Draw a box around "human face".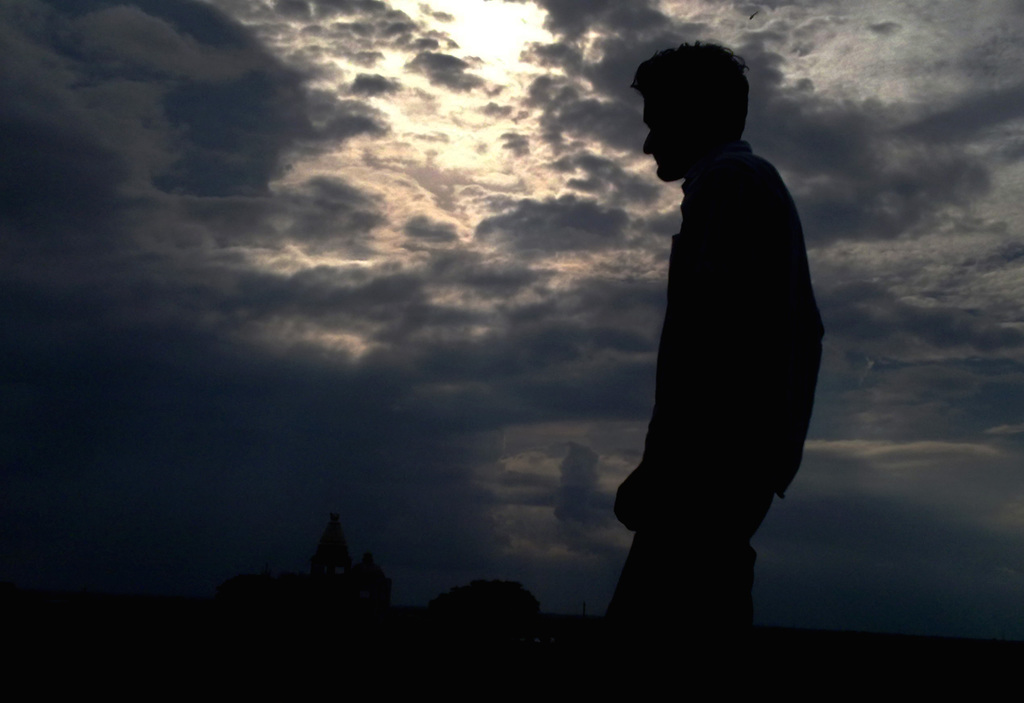
box=[646, 88, 692, 181].
